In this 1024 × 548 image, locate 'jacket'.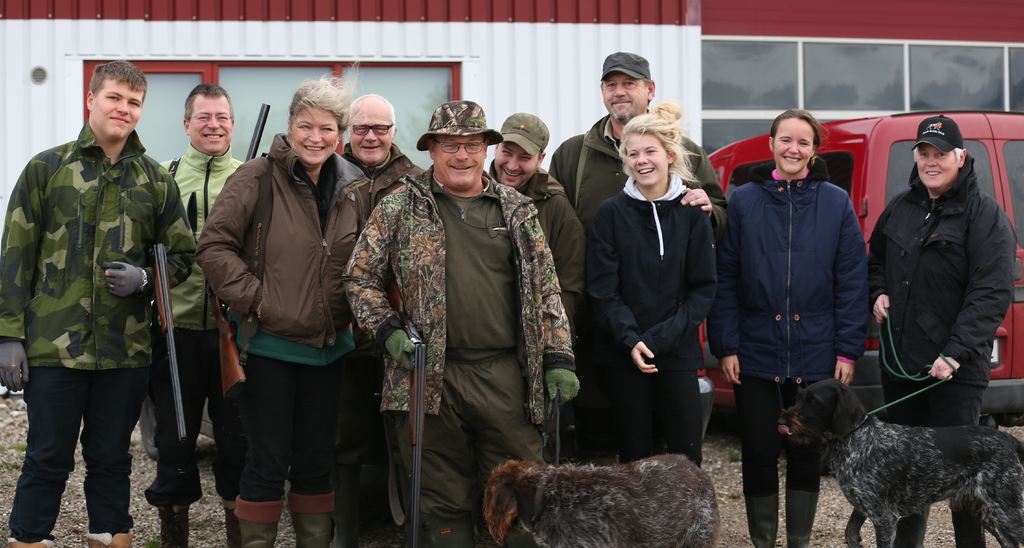
Bounding box: detection(733, 120, 879, 393).
